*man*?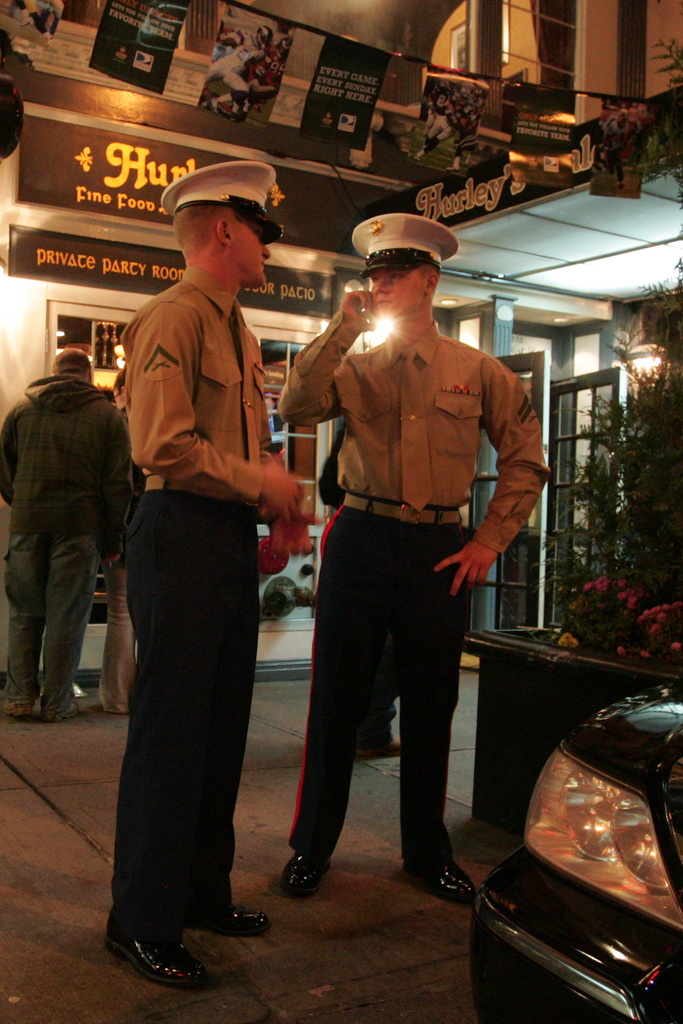
{"left": 0, "top": 347, "right": 129, "bottom": 726}
